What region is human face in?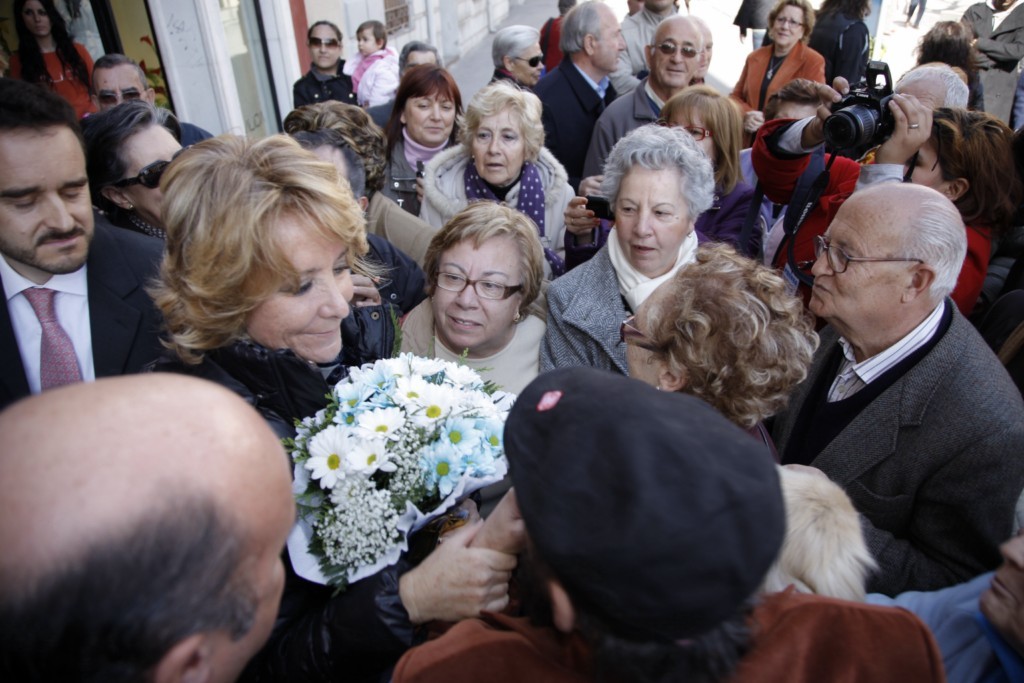
(x1=118, y1=122, x2=183, y2=229).
